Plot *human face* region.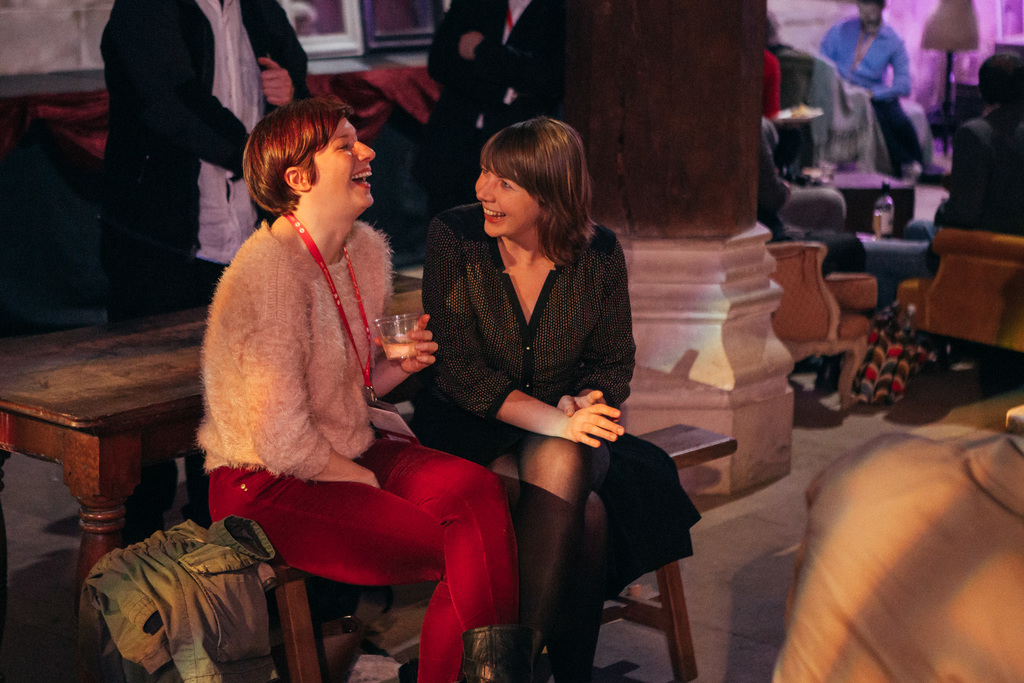
Plotted at pyautogui.locateOnScreen(474, 156, 540, 232).
